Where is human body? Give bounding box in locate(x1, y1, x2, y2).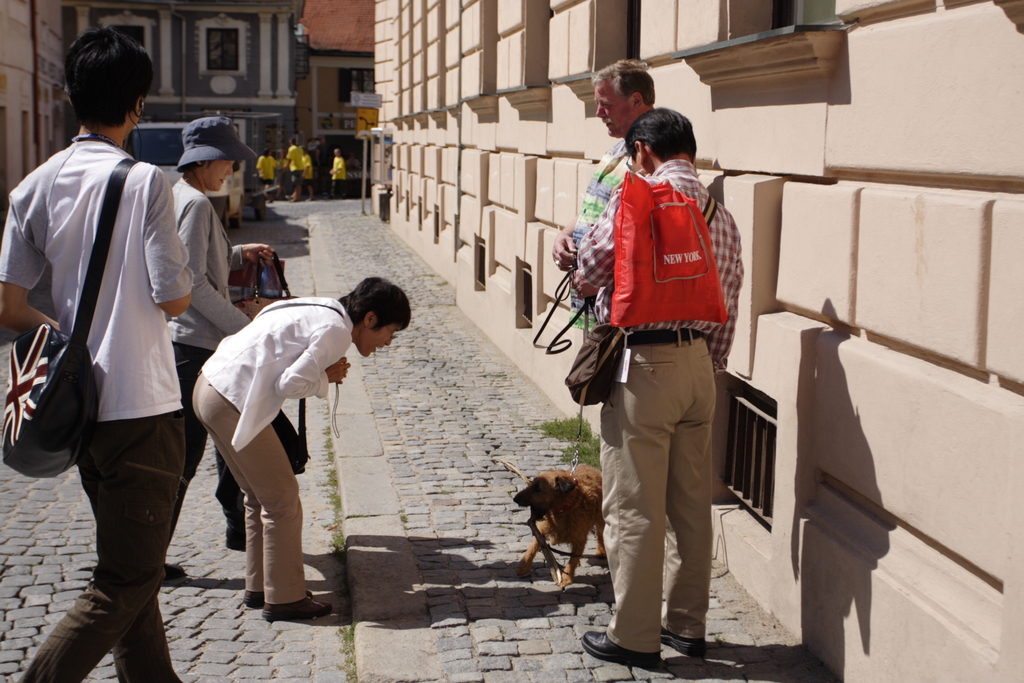
locate(582, 95, 750, 676).
